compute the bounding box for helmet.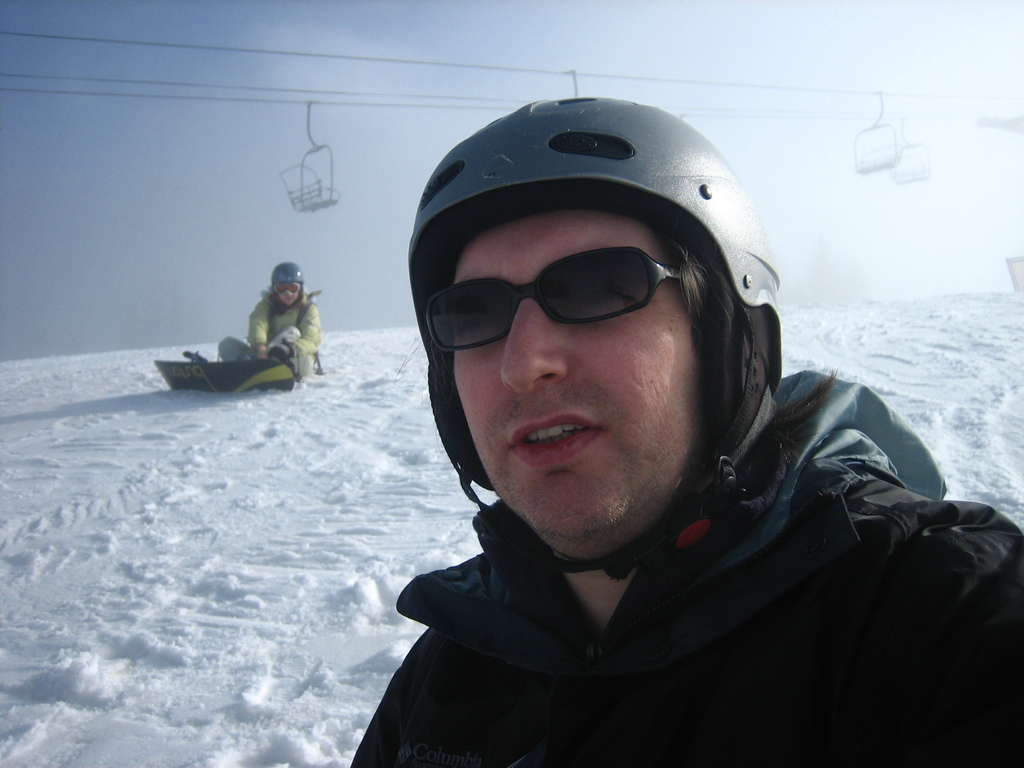
left=397, top=94, right=799, bottom=524.
